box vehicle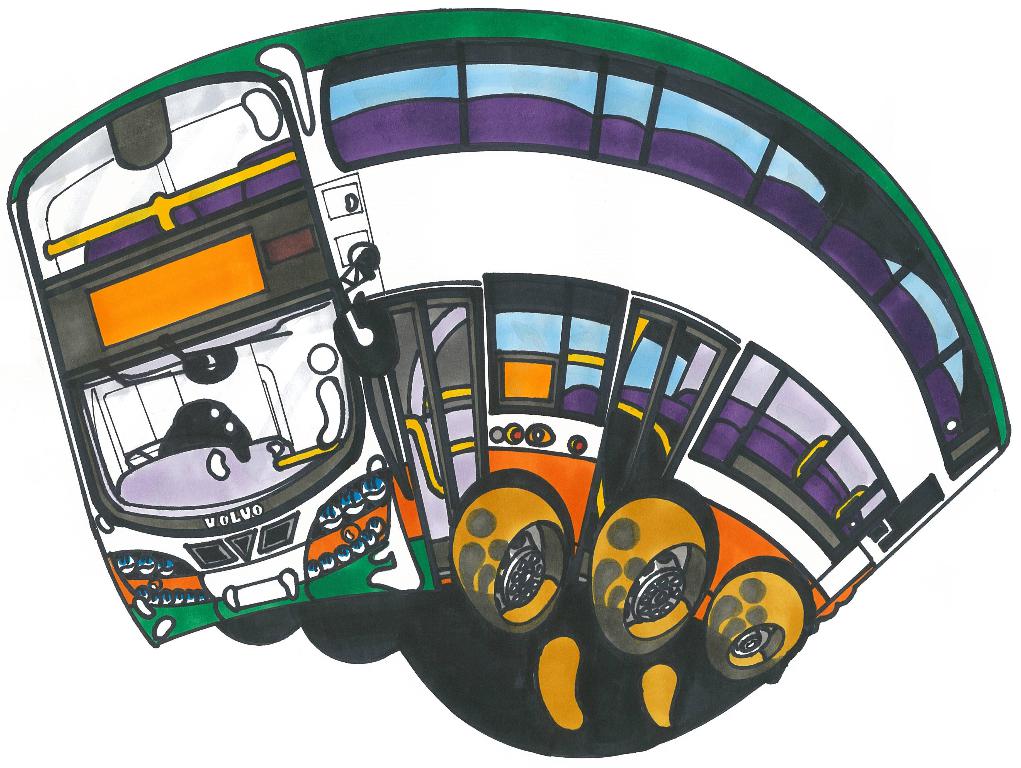
bbox(54, 4, 1017, 757)
